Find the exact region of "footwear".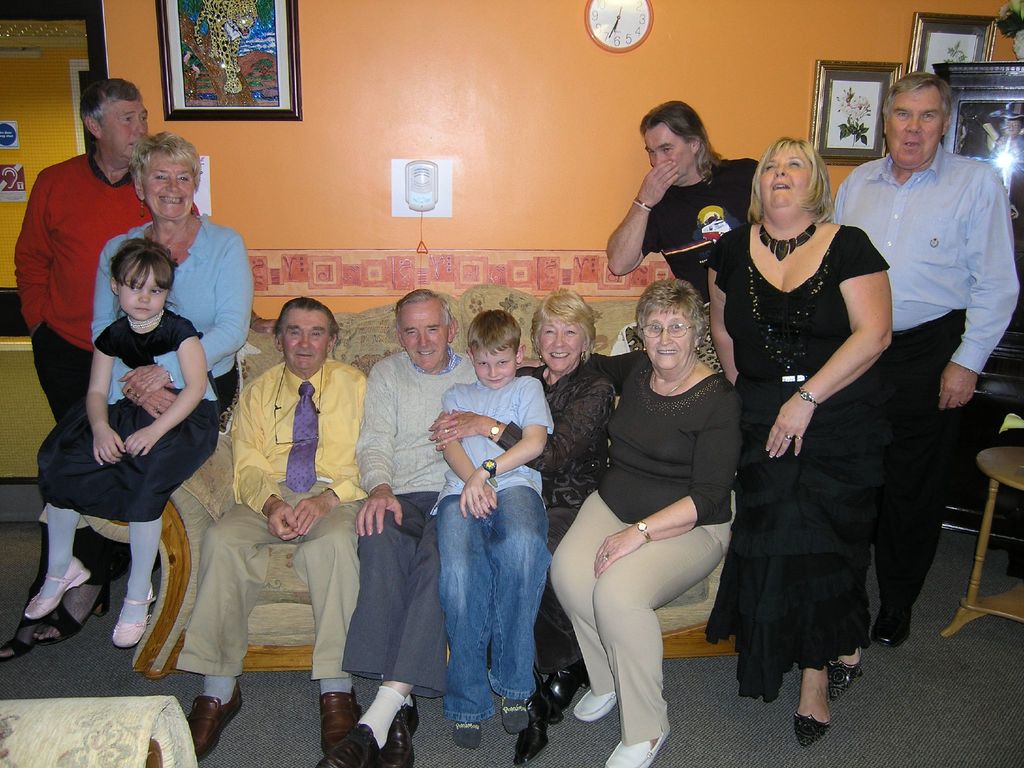
Exact region: (381,695,420,767).
